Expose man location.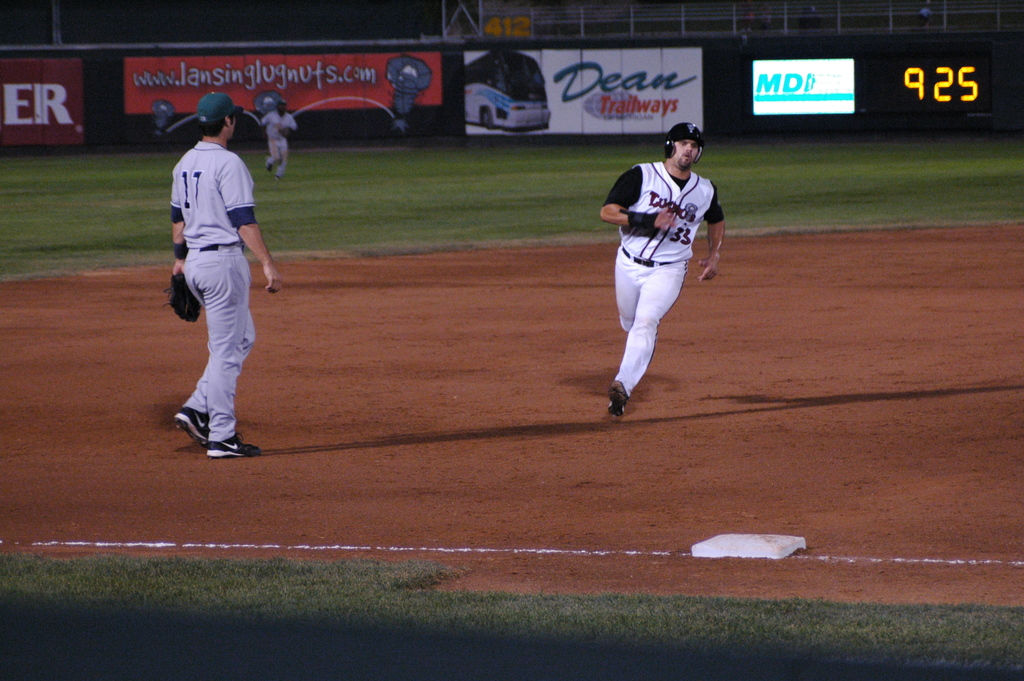
Exposed at 599/122/724/415.
